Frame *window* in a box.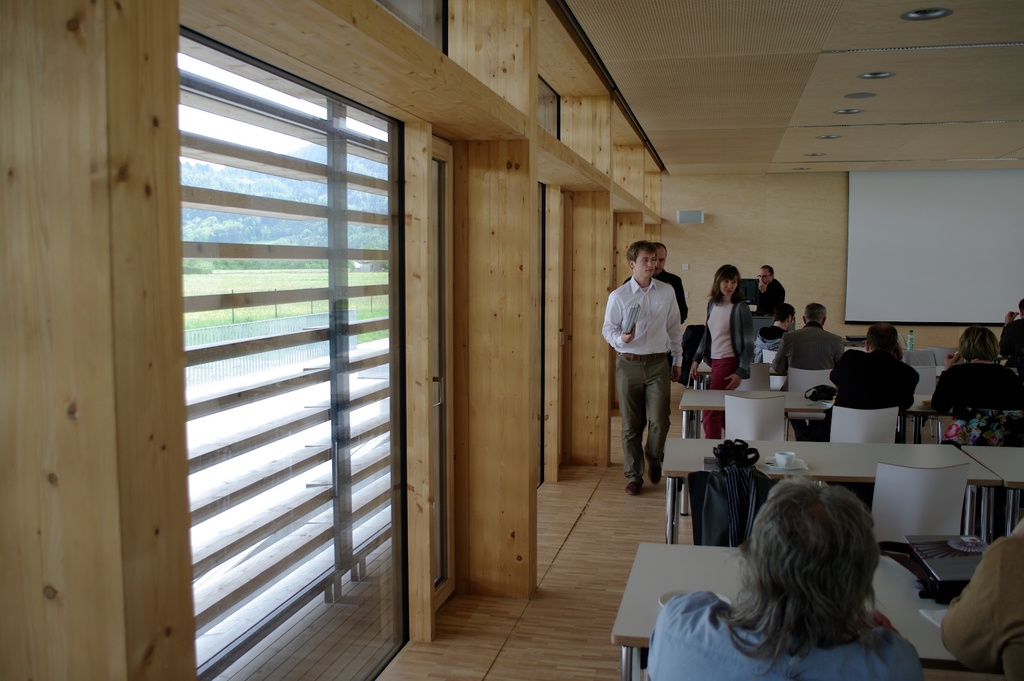
180, 3, 434, 680.
